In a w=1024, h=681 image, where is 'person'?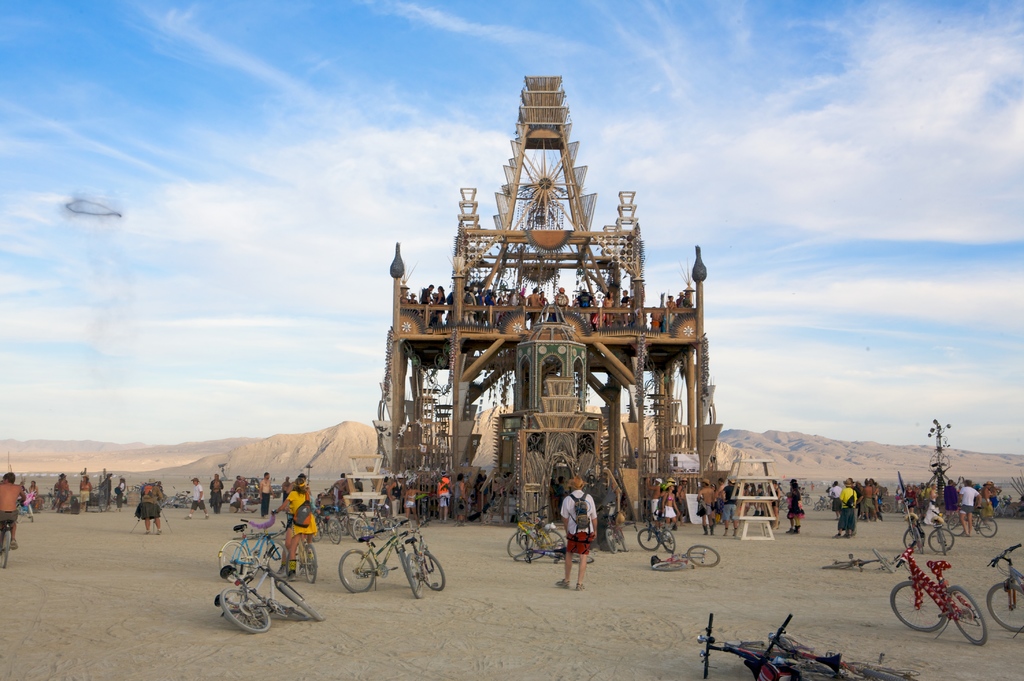
bbox=(403, 480, 431, 525).
